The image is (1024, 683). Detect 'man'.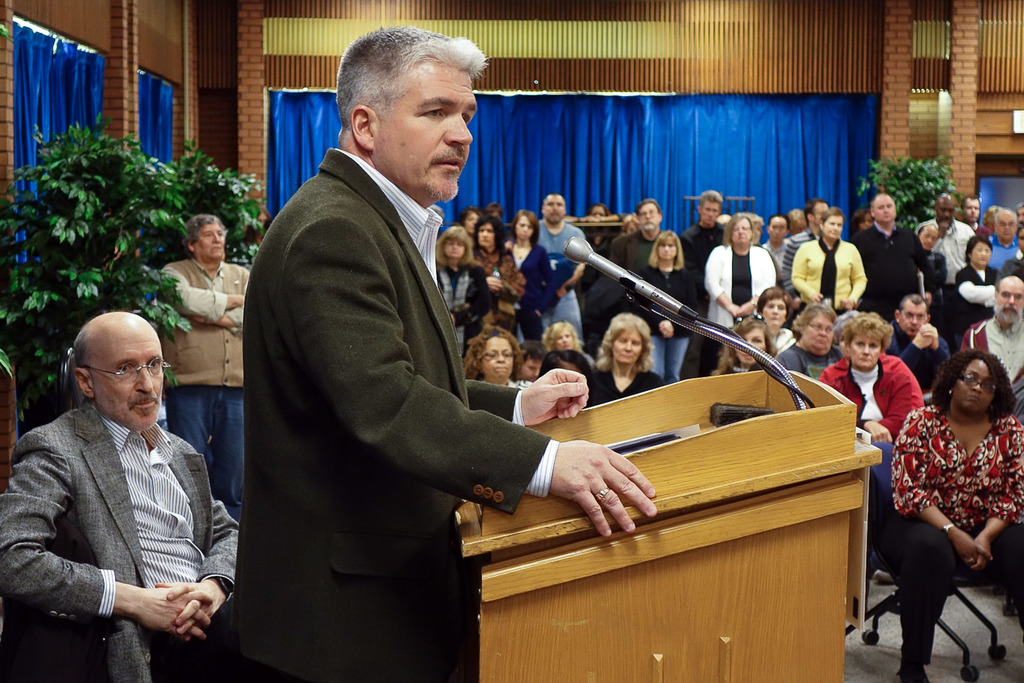
Detection: 228 20 662 682.
